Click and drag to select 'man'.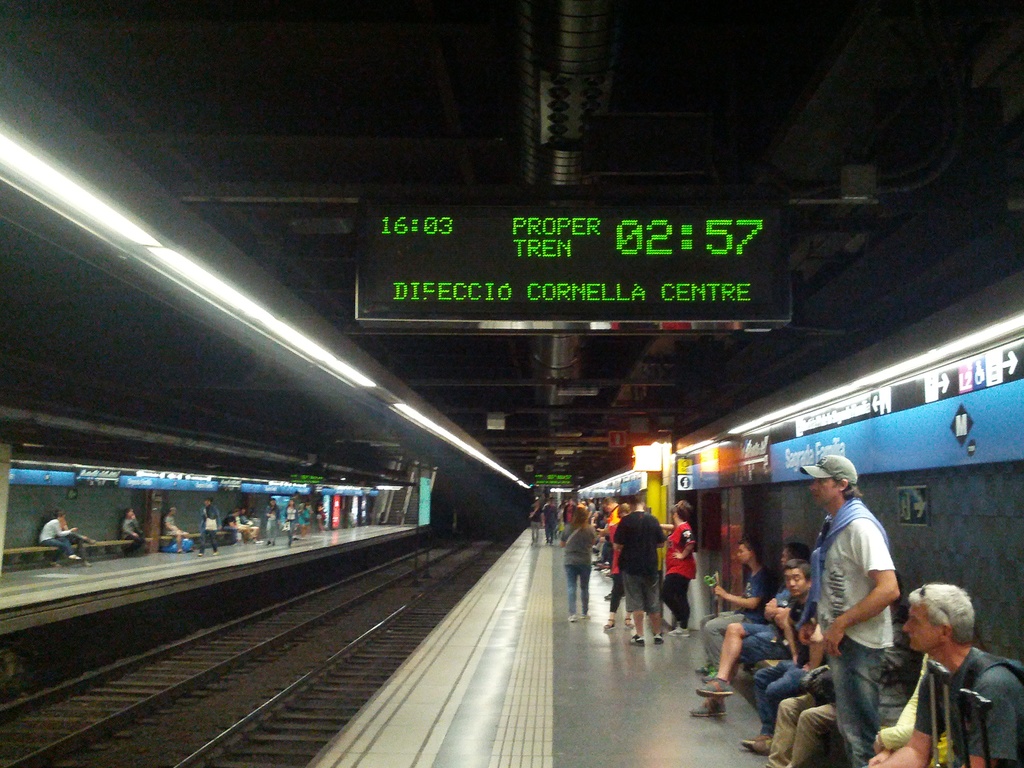
Selection: <bbox>238, 508, 258, 541</bbox>.
